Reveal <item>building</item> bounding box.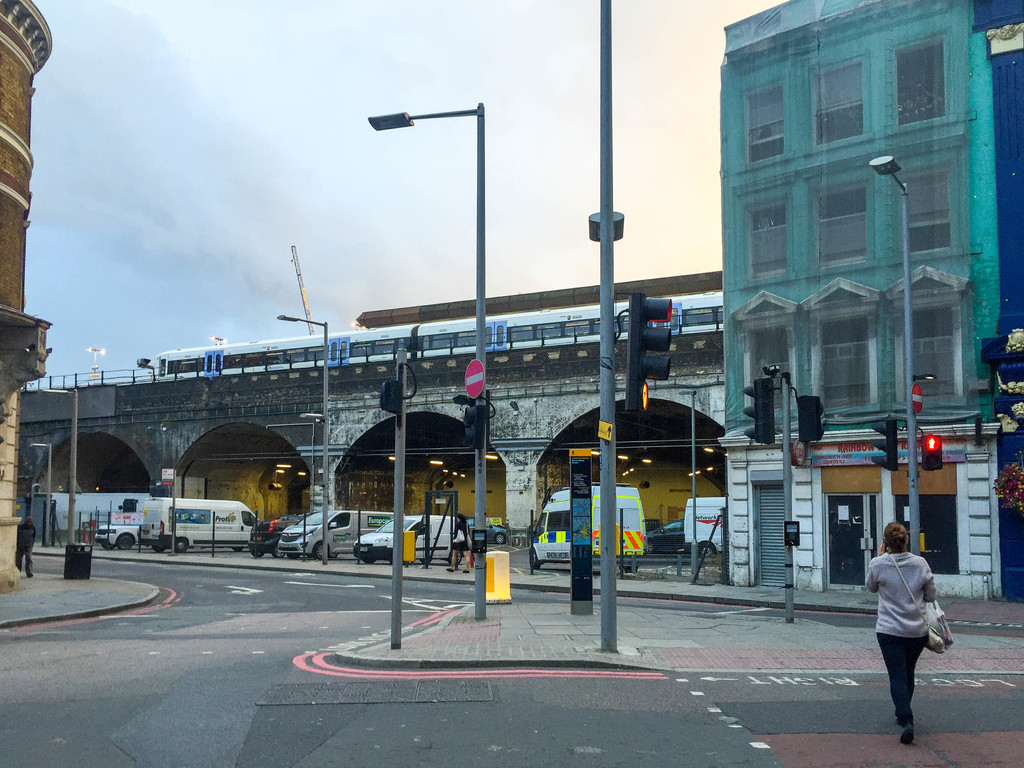
Revealed: (x1=0, y1=0, x2=52, y2=591).
